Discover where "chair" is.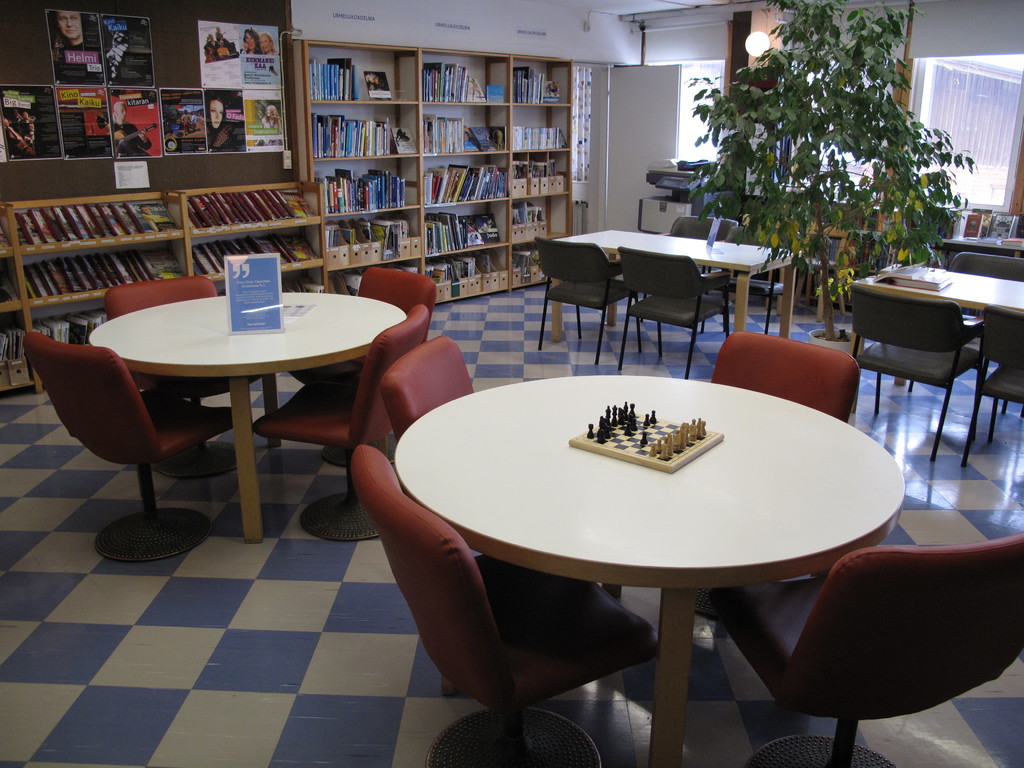
Discovered at <region>962, 304, 1023, 471</region>.
